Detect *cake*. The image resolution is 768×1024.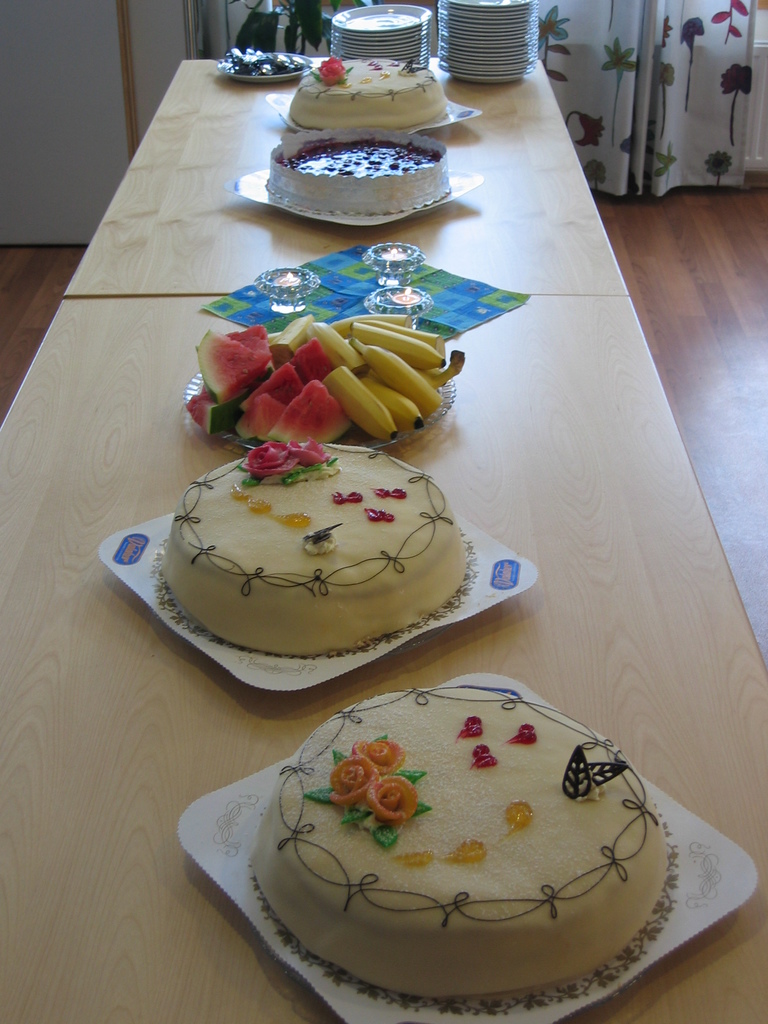
bbox(252, 686, 672, 1012).
